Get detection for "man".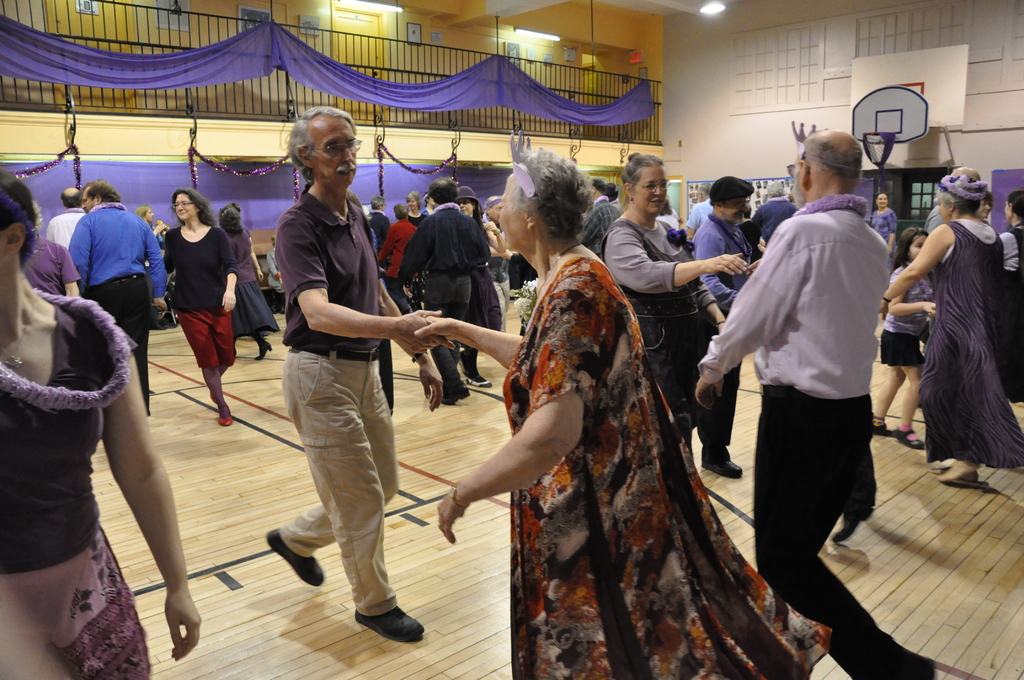
Detection: 717:133:920:613.
